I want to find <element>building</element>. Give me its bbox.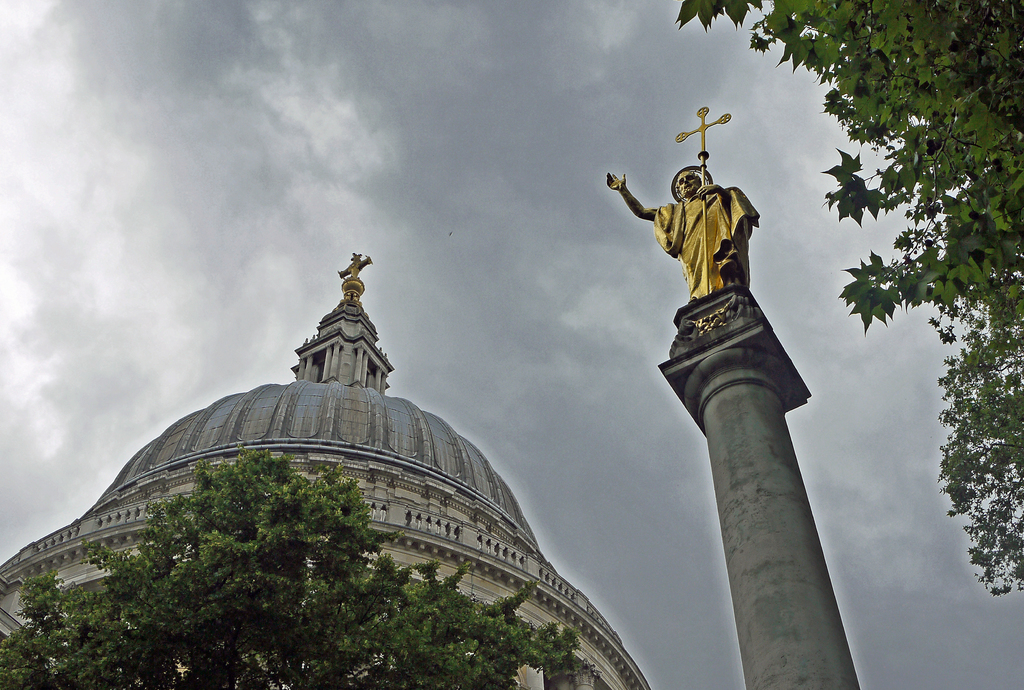
[0, 254, 651, 689].
